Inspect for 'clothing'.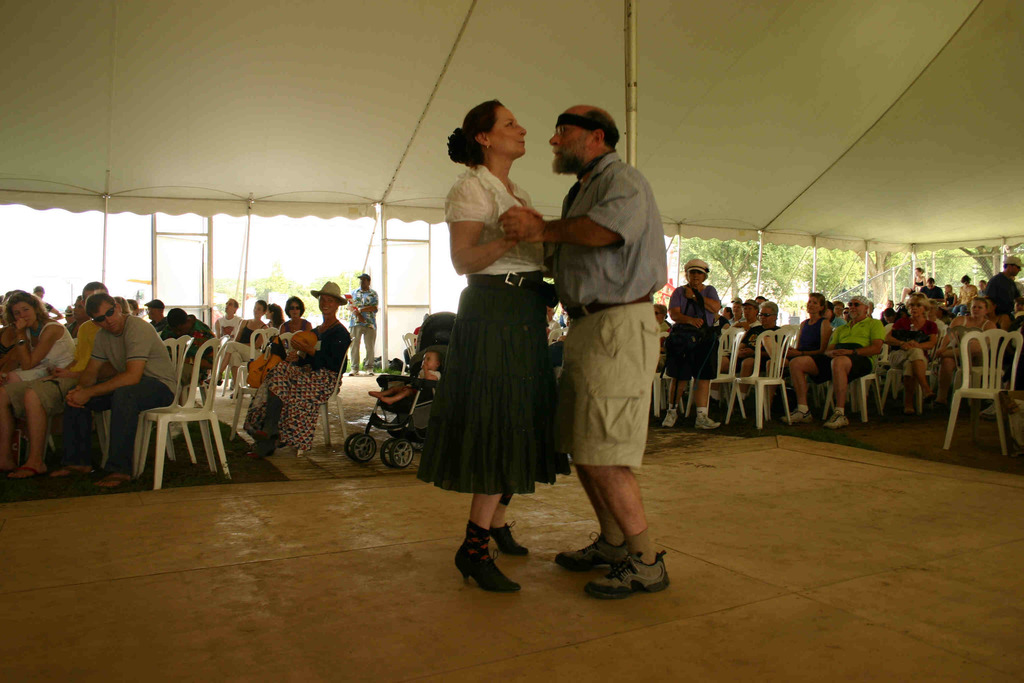
Inspection: Rect(181, 313, 216, 390).
